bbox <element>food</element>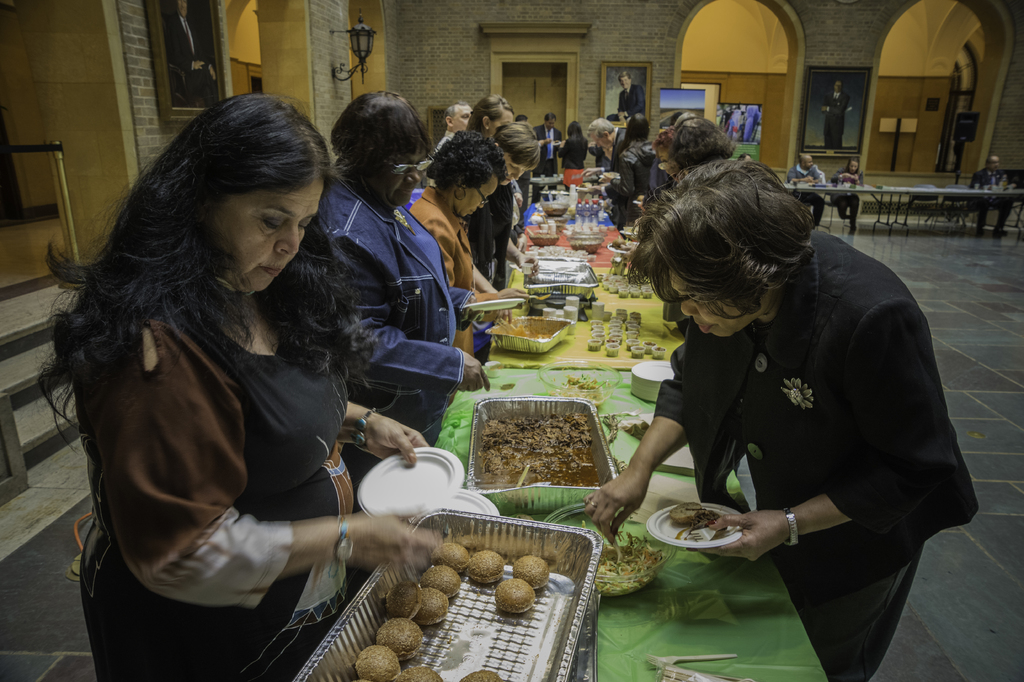
x1=376 y1=614 x2=425 y2=663
